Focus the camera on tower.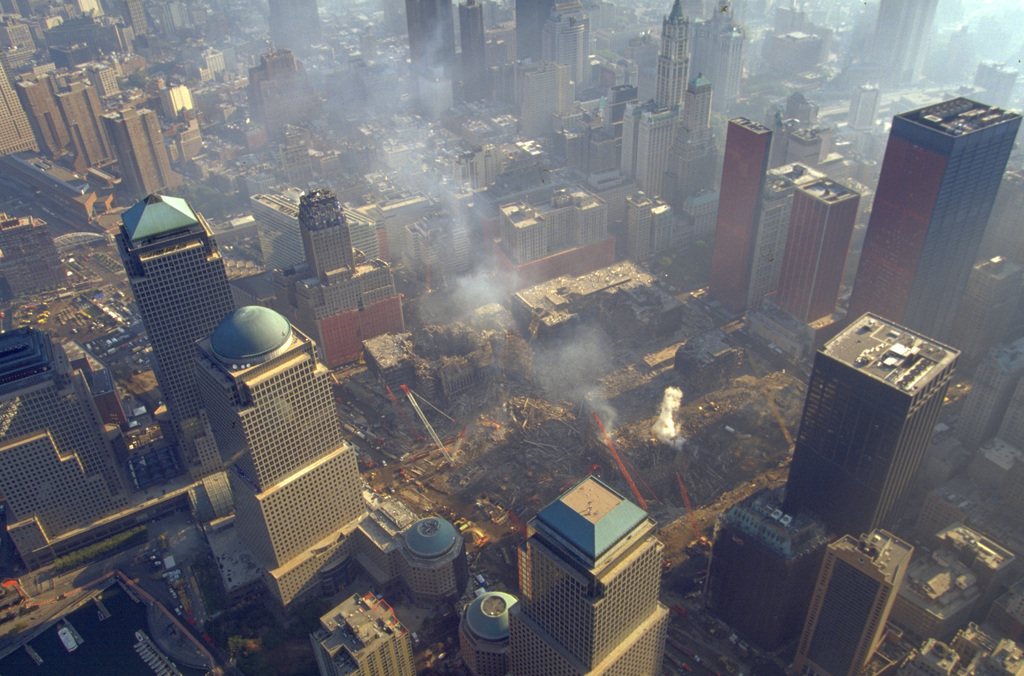
Focus region: l=714, t=120, r=758, b=307.
